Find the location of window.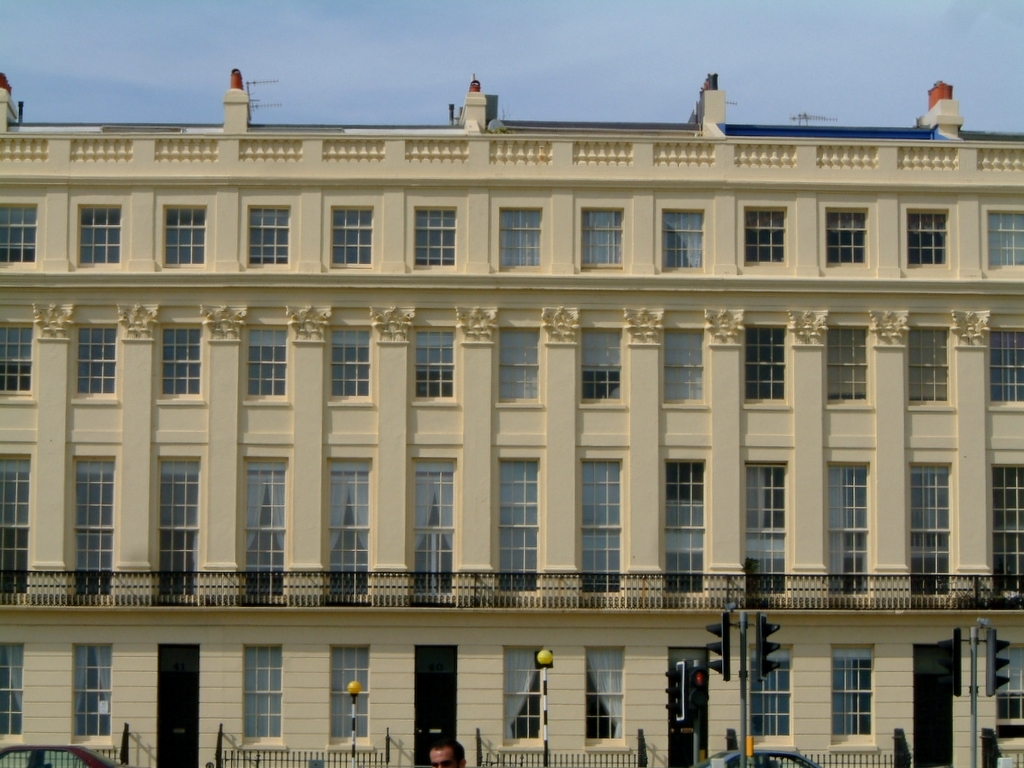
Location: bbox=(663, 203, 709, 269).
